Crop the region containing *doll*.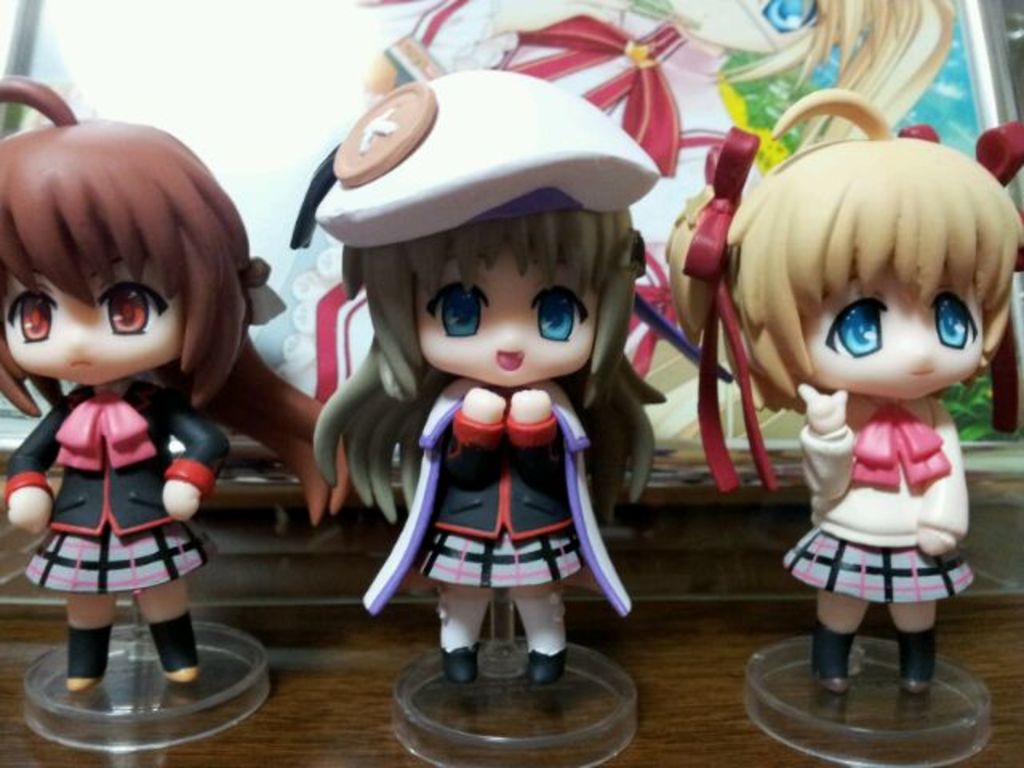
Crop region: region(0, 109, 264, 704).
